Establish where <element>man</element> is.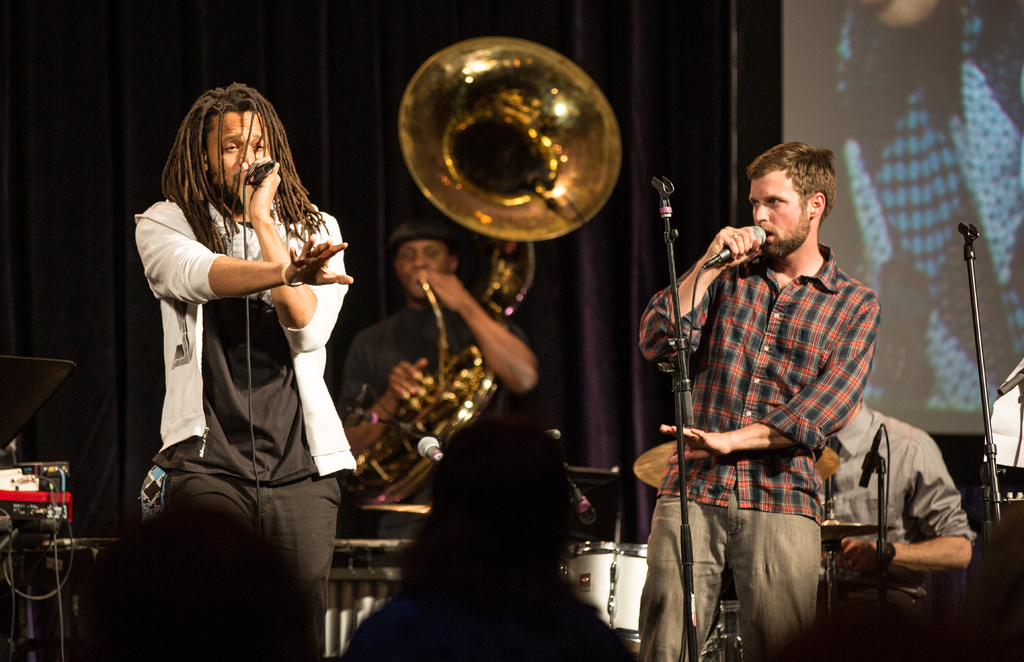
Established at 334, 420, 629, 661.
